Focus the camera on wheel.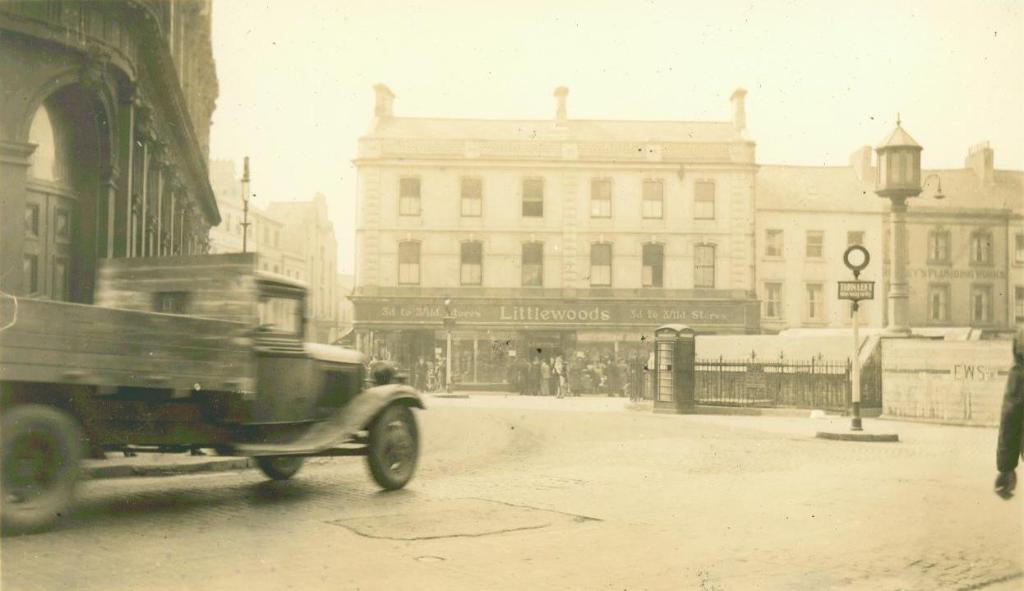
Focus region: pyautogui.locateOnScreen(252, 458, 304, 480).
